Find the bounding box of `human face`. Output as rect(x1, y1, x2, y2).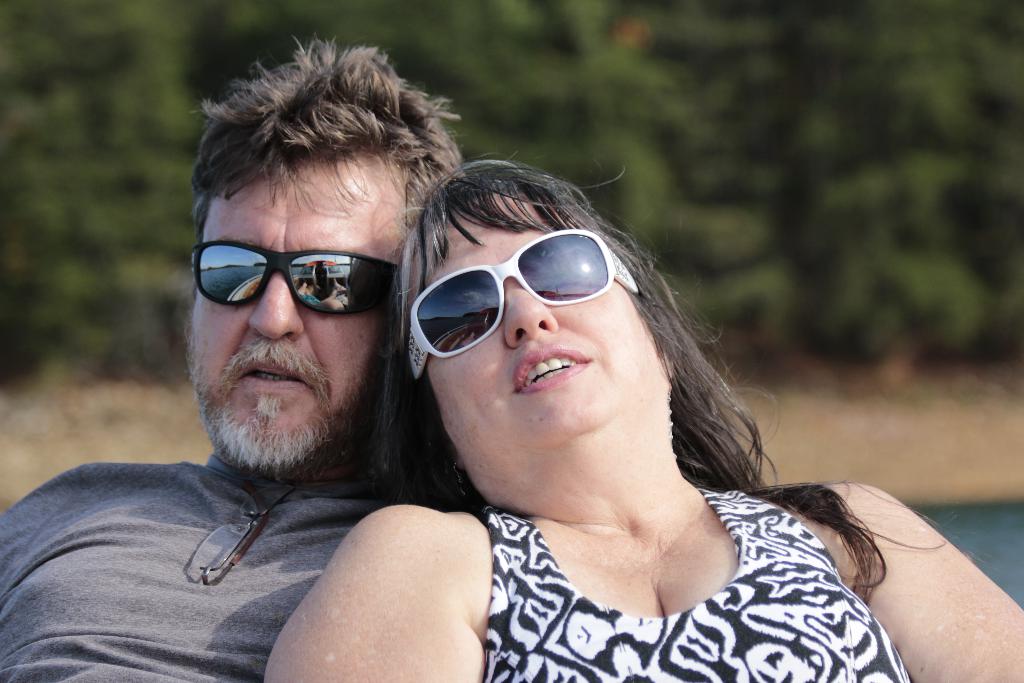
rect(191, 157, 405, 465).
